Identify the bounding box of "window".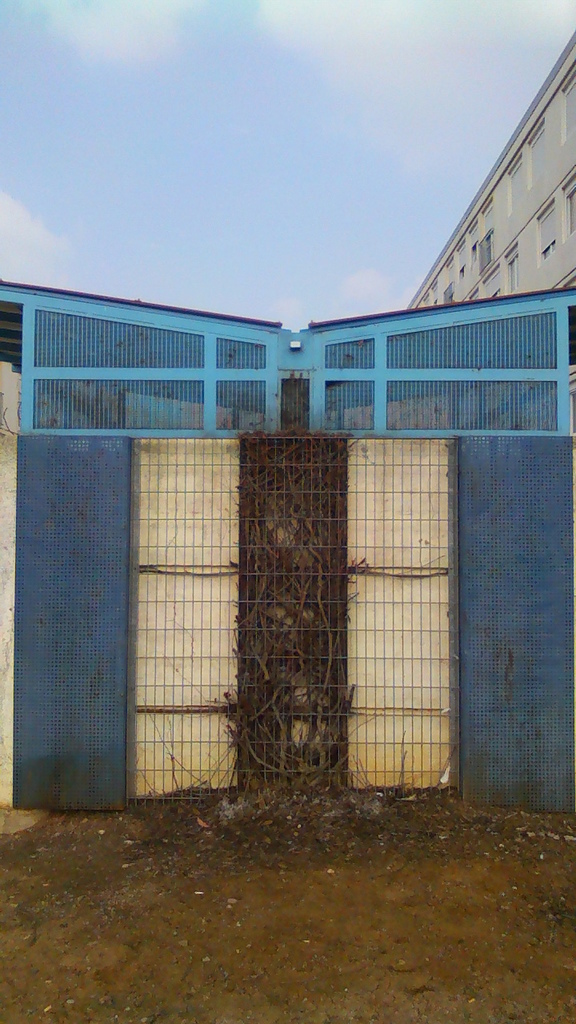
Rect(564, 167, 575, 234).
